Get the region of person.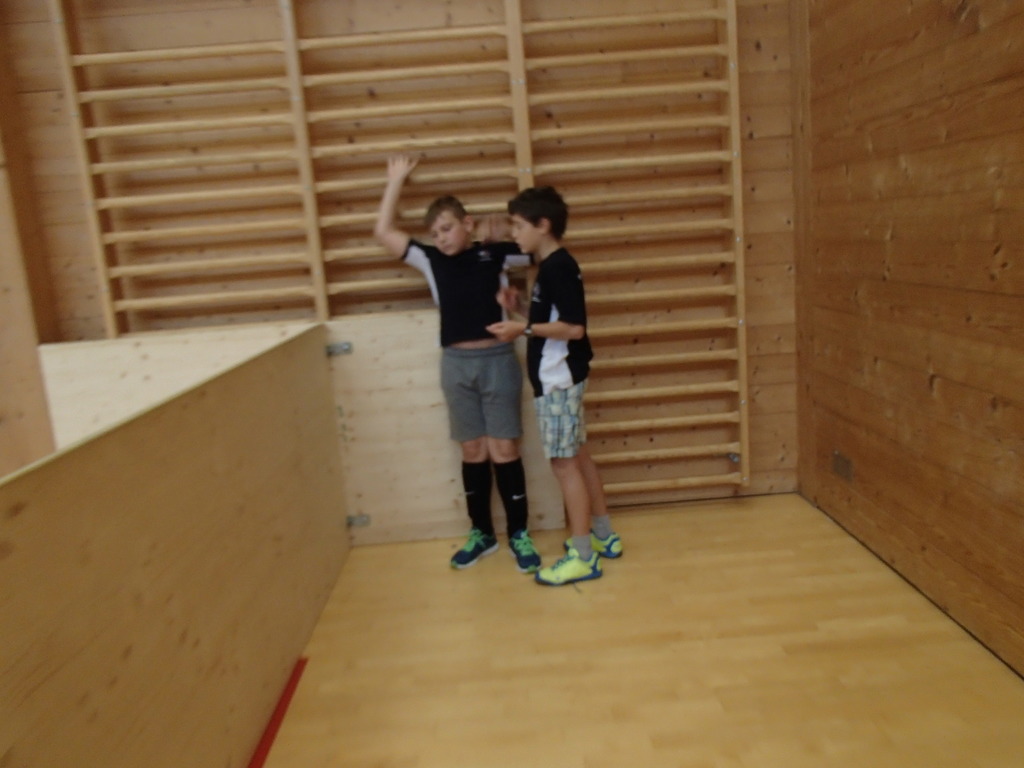
484/183/626/587.
